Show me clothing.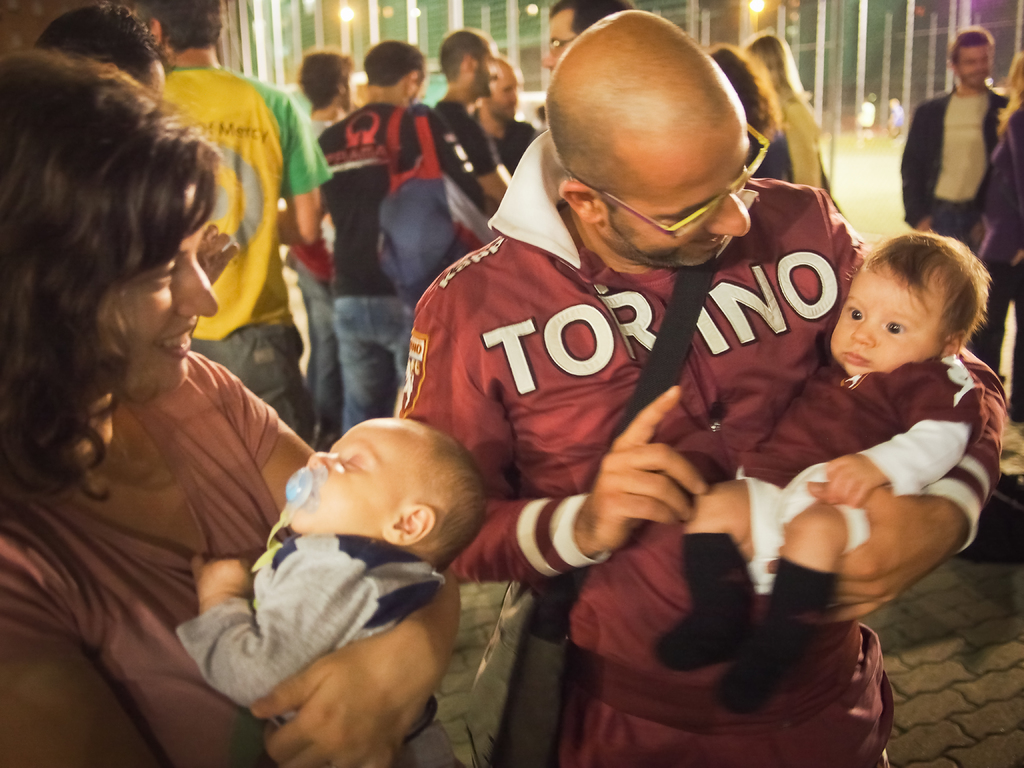
clothing is here: left=970, top=110, right=1022, bottom=409.
